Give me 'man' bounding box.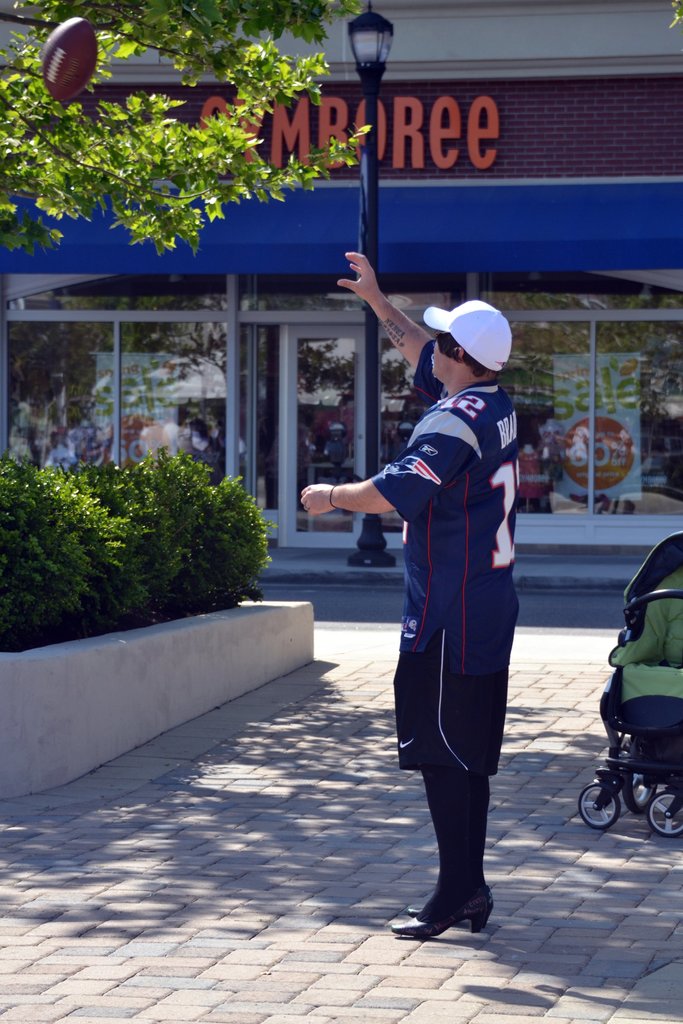
277,214,557,894.
